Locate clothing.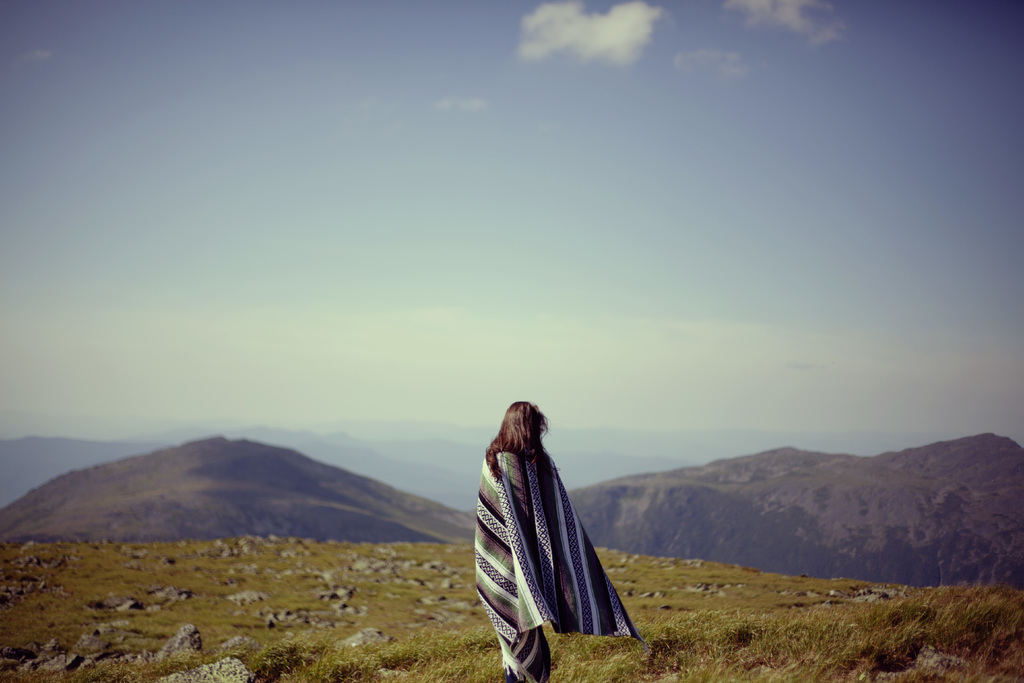
Bounding box: l=474, t=449, r=641, b=682.
